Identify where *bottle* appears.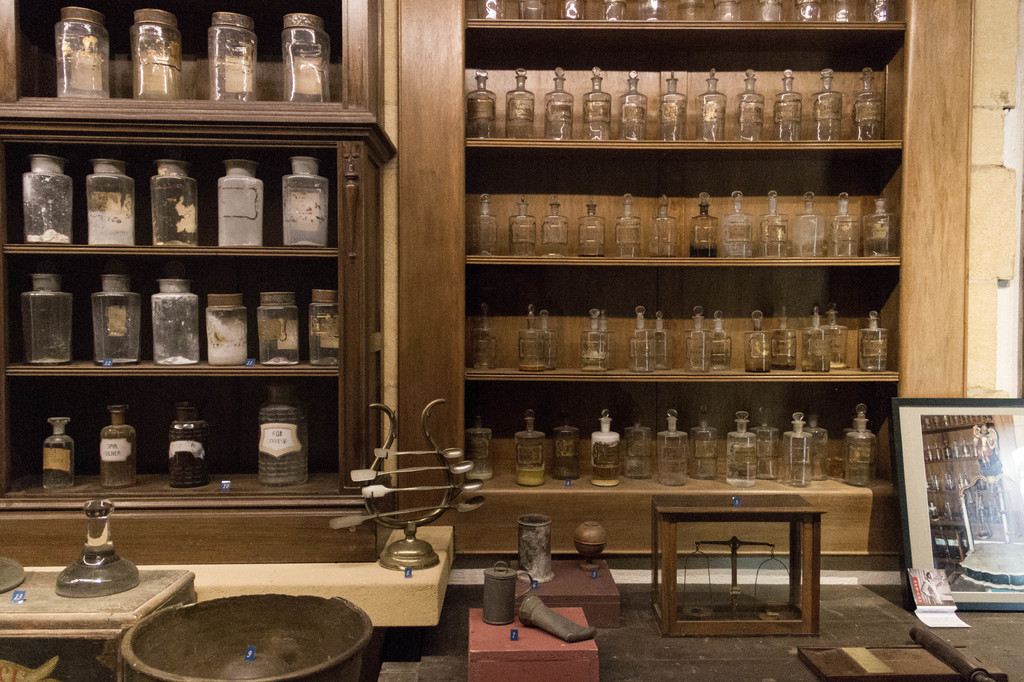
Appears at box=[521, 0, 545, 19].
